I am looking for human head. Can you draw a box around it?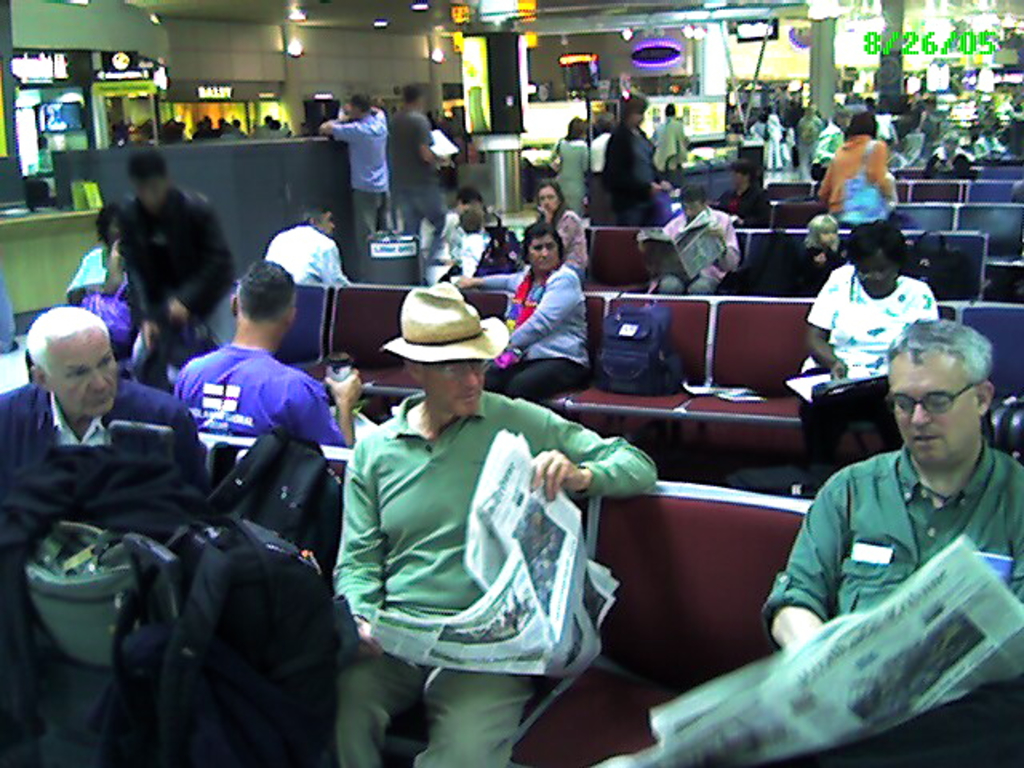
Sure, the bounding box is box(806, 214, 838, 245).
